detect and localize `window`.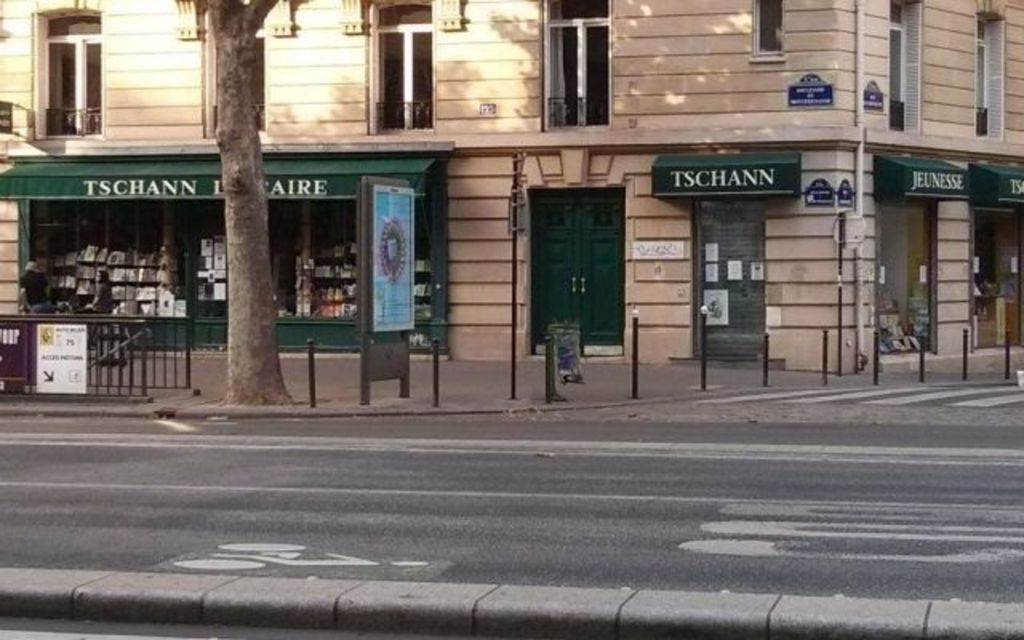
Localized at [x1=883, y1=0, x2=925, y2=134].
